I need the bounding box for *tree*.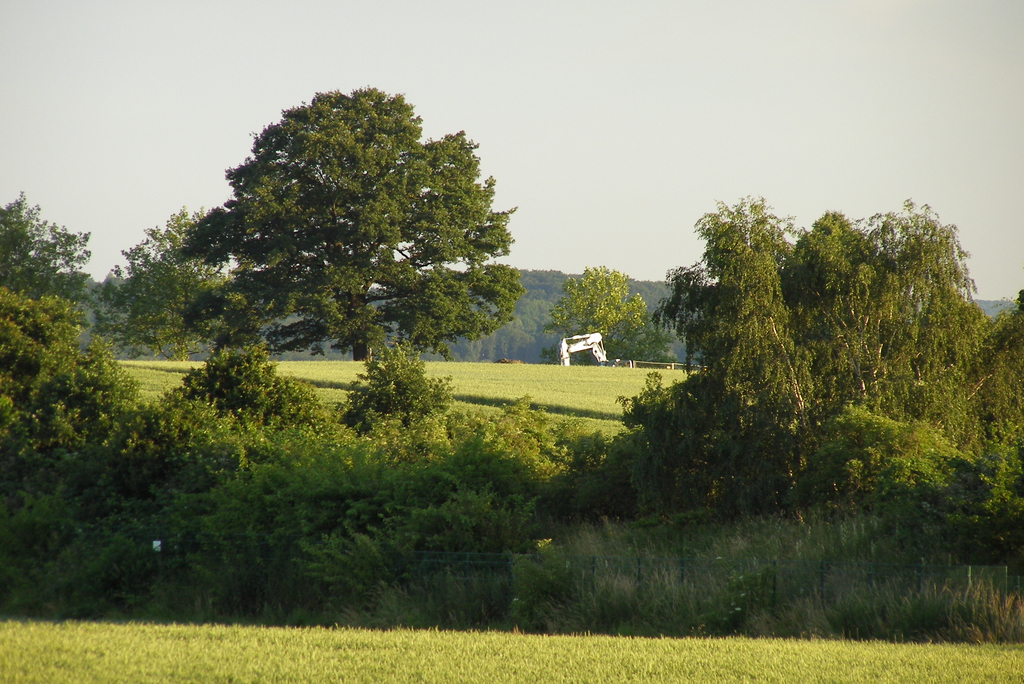
Here it is: locate(159, 77, 520, 391).
